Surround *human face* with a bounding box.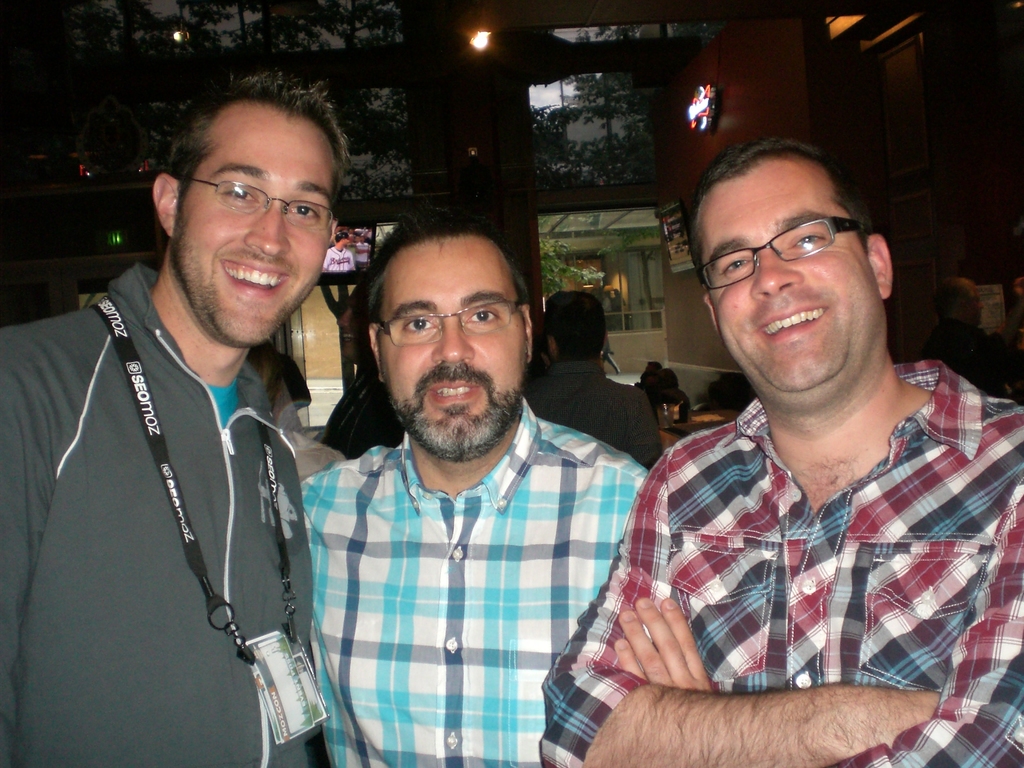
[694,150,880,395].
